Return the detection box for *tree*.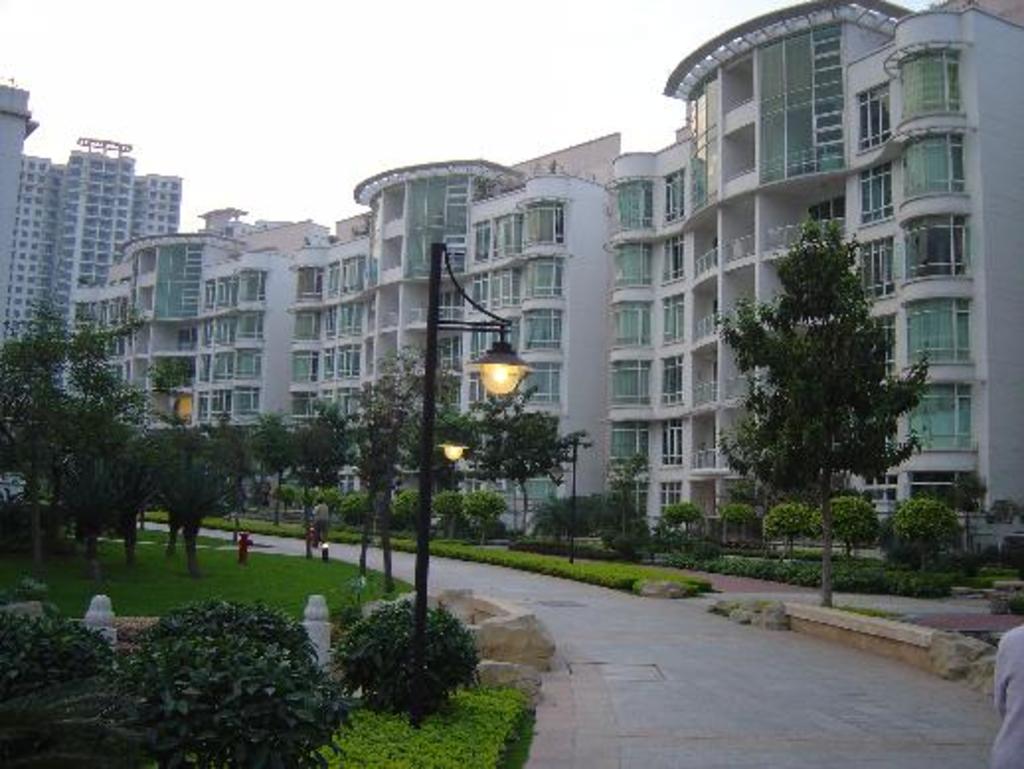
select_region(170, 437, 233, 567).
